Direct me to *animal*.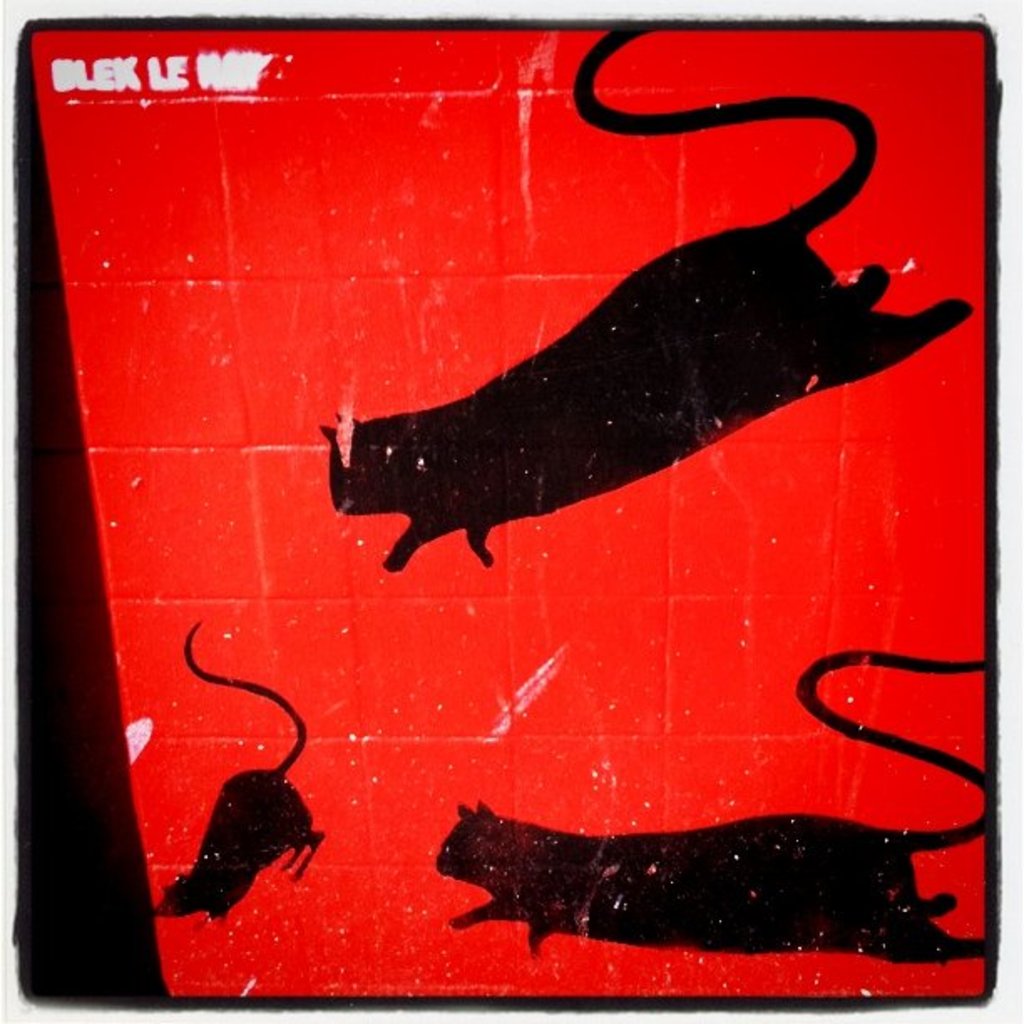
Direction: box=[442, 648, 992, 957].
